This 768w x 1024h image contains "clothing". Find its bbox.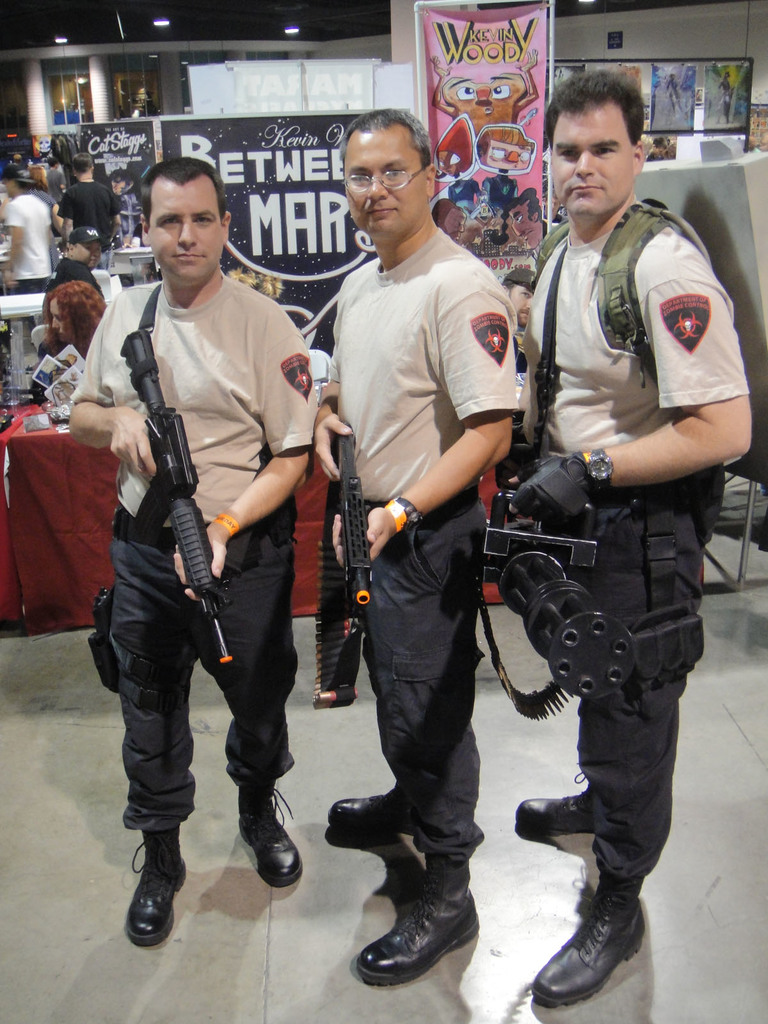
pyautogui.locateOnScreen(481, 172, 520, 217).
